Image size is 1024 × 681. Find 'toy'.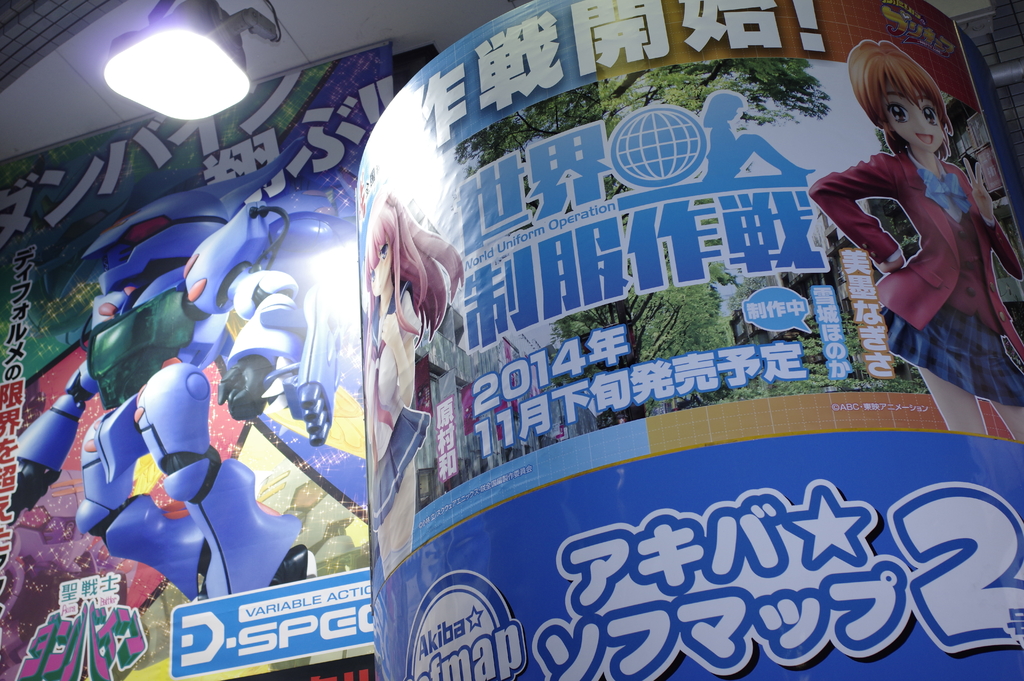
(left=4, top=126, right=396, bottom=618).
